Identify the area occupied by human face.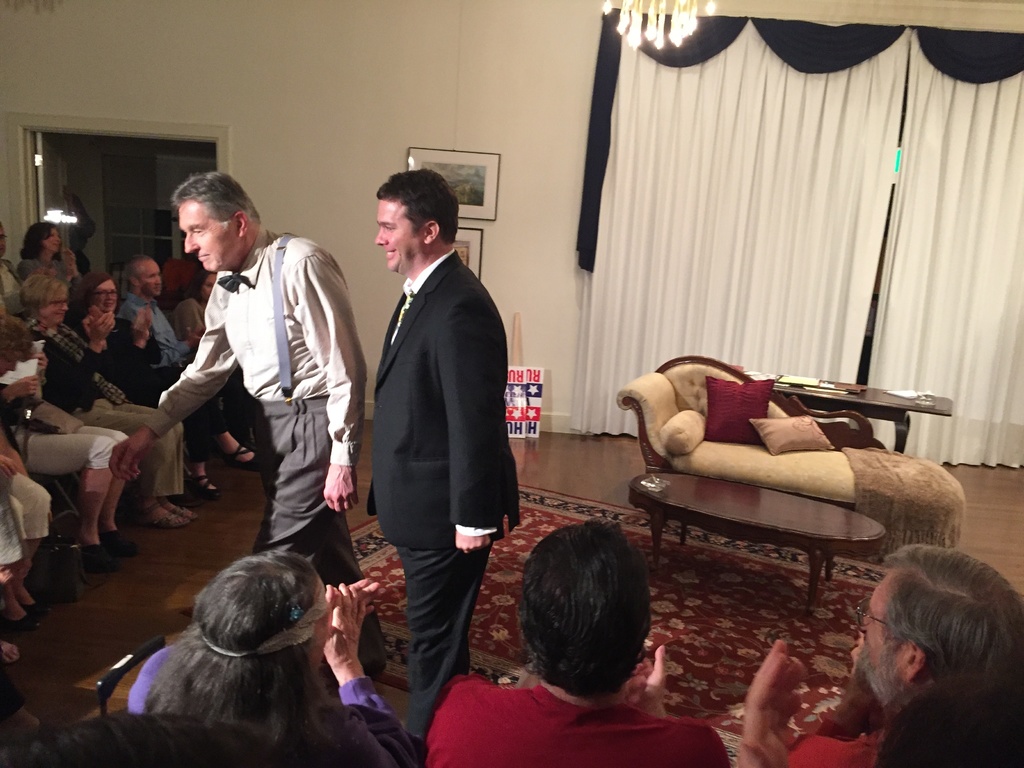
Area: crop(374, 202, 411, 271).
